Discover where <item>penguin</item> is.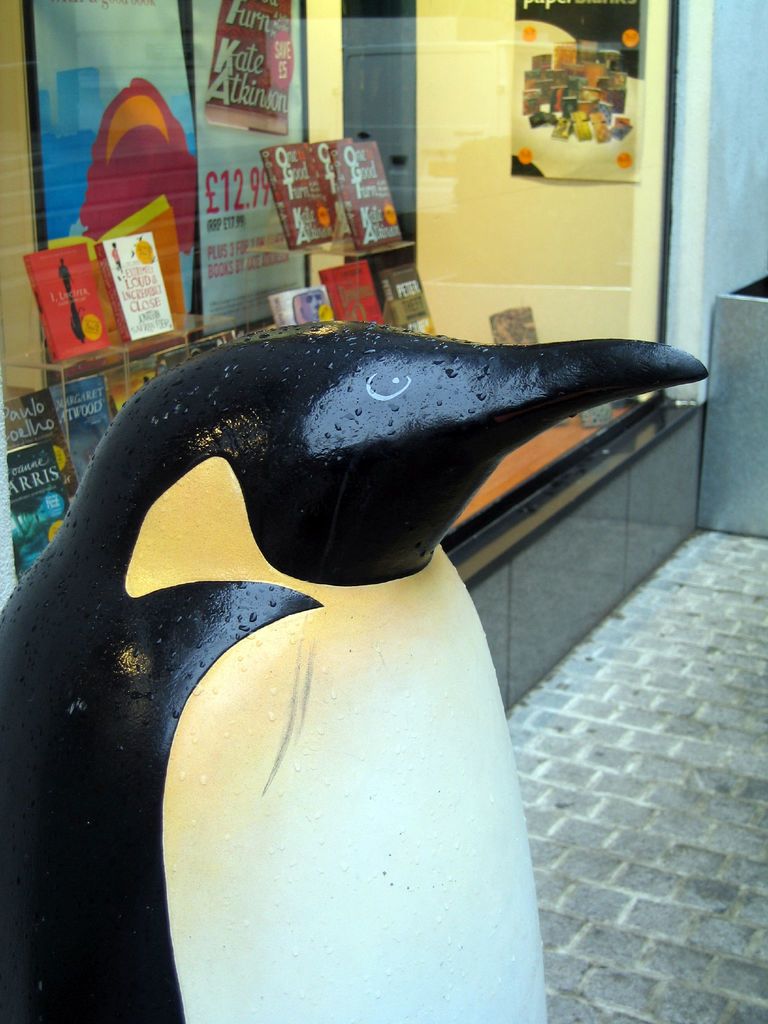
Discovered at [0,319,712,1023].
